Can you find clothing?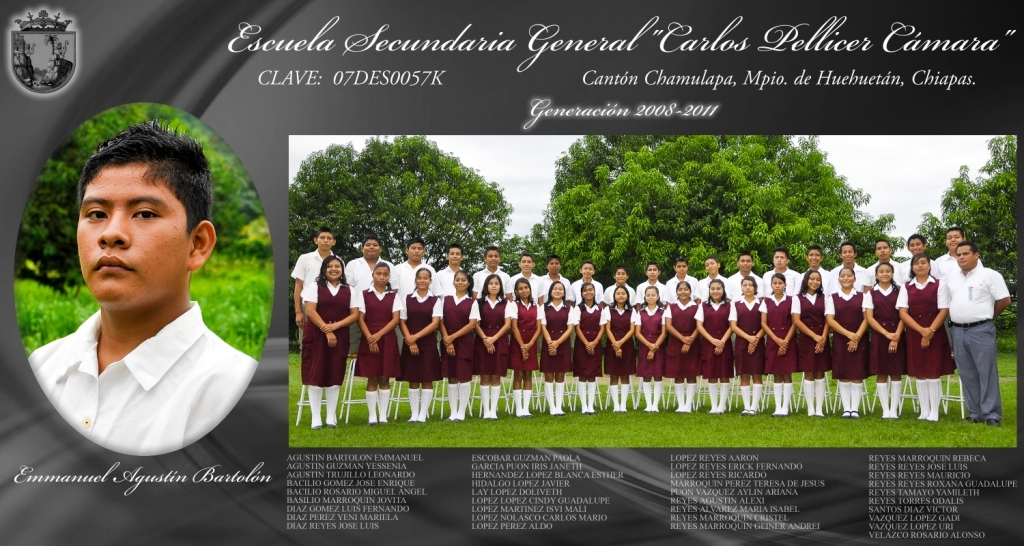
Yes, bounding box: (left=472, top=268, right=516, bottom=300).
